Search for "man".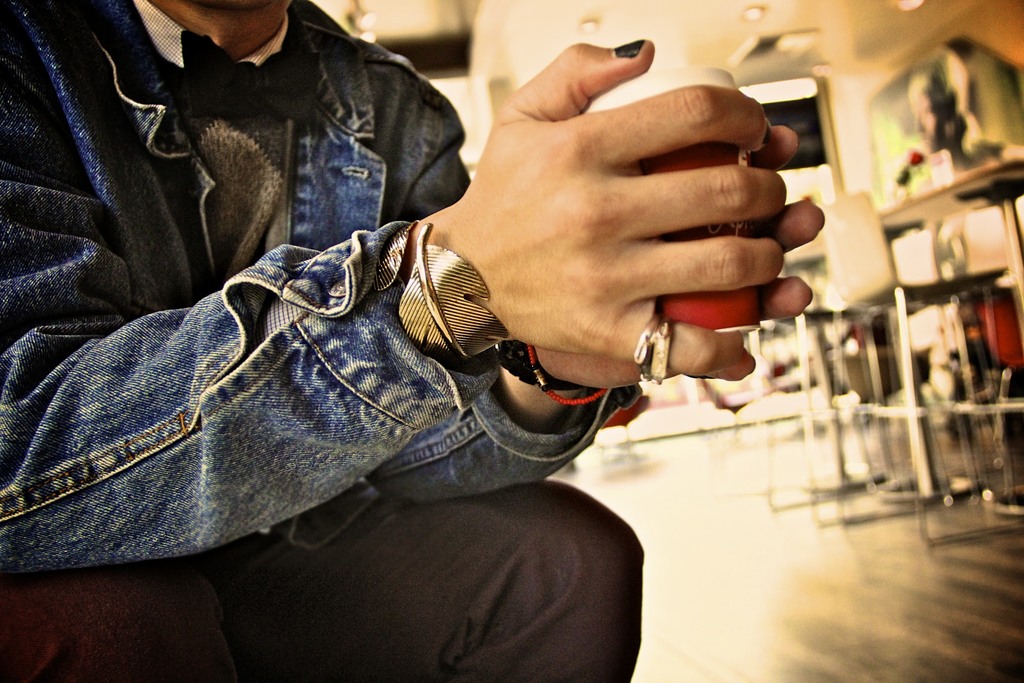
Found at 0, 0, 827, 682.
